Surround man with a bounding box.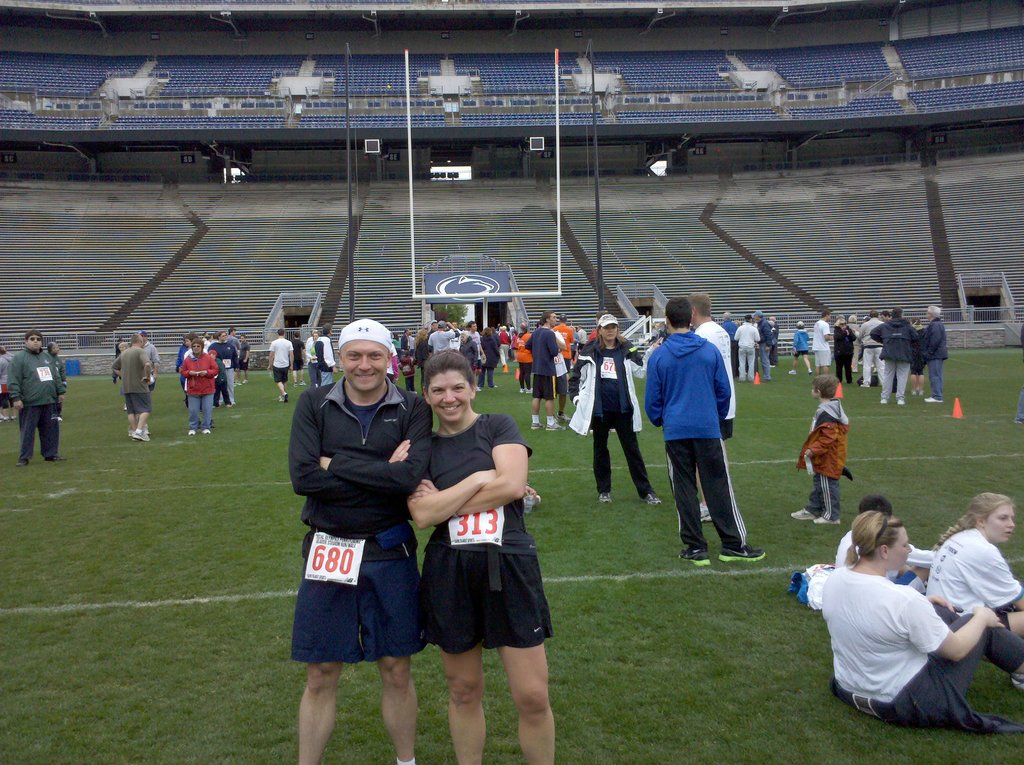
<region>846, 311, 860, 372</region>.
